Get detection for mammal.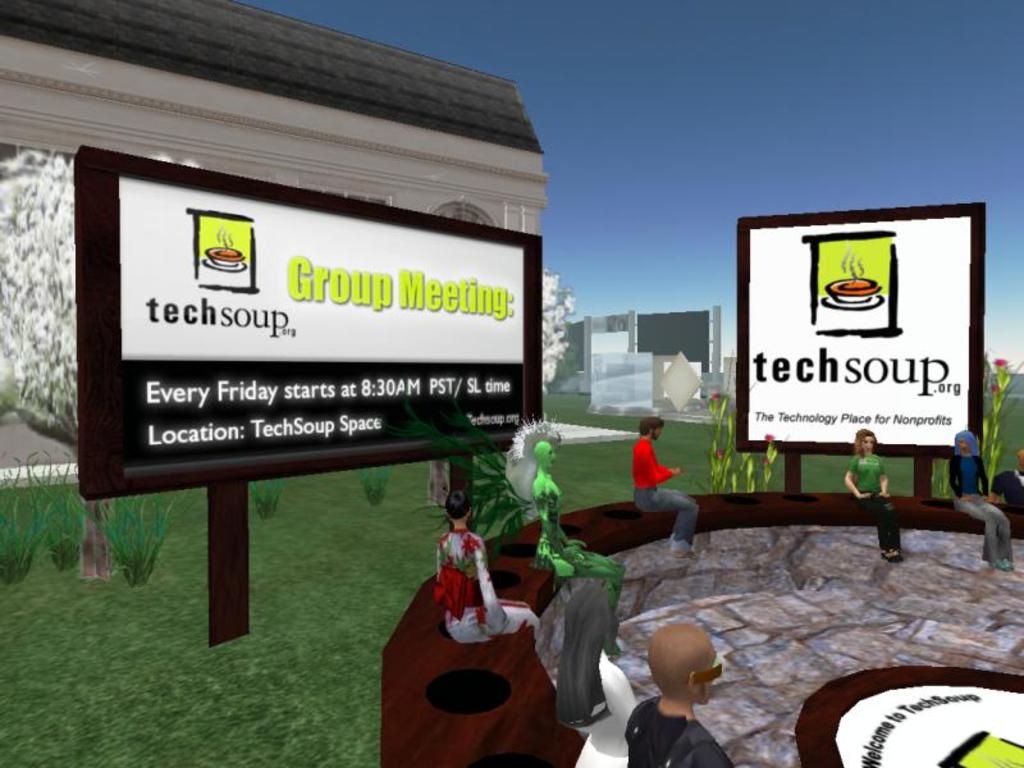
Detection: <box>840,430,901,559</box>.
